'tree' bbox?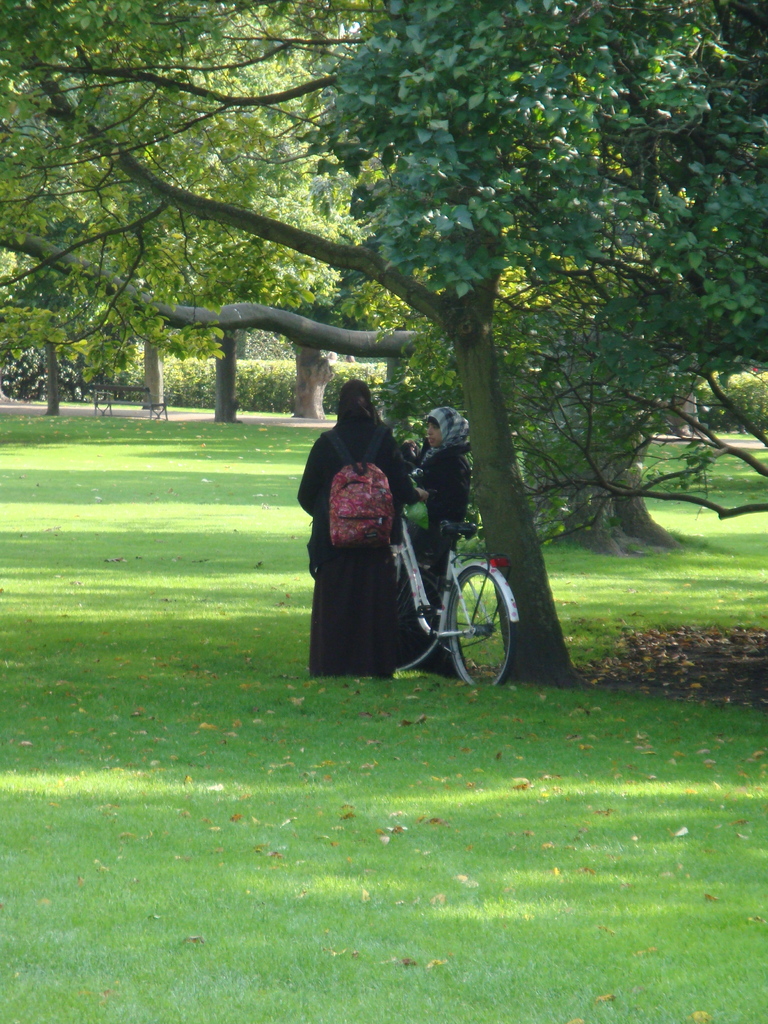
(293, 0, 767, 544)
